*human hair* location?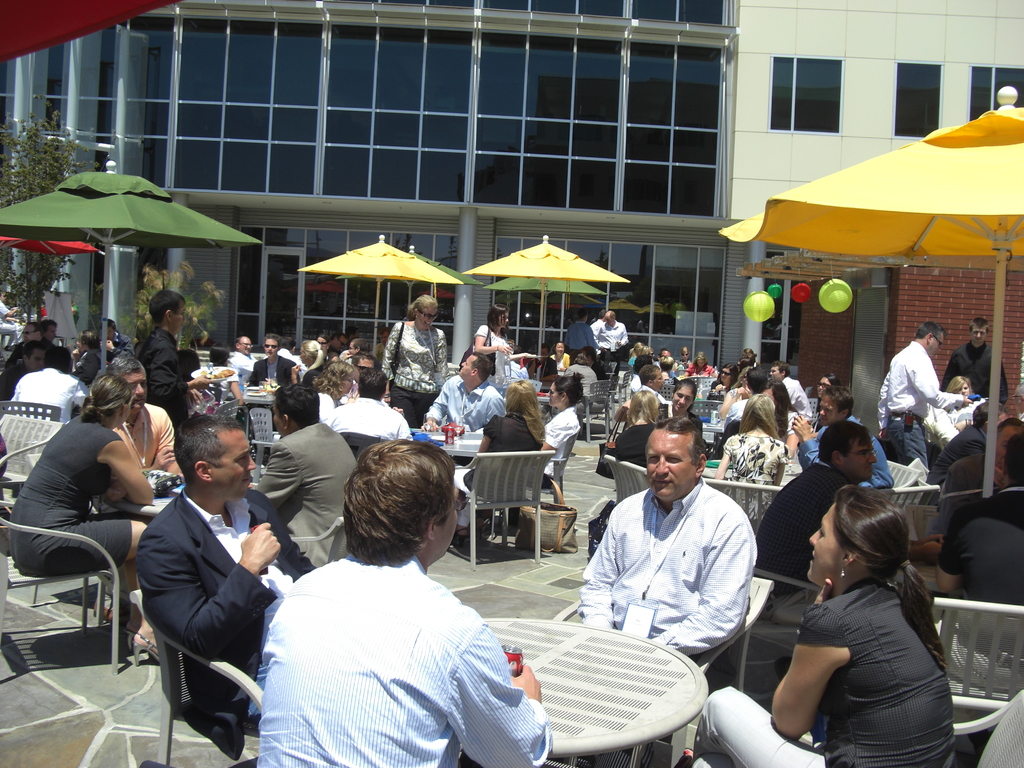
l=82, t=376, r=134, b=426
